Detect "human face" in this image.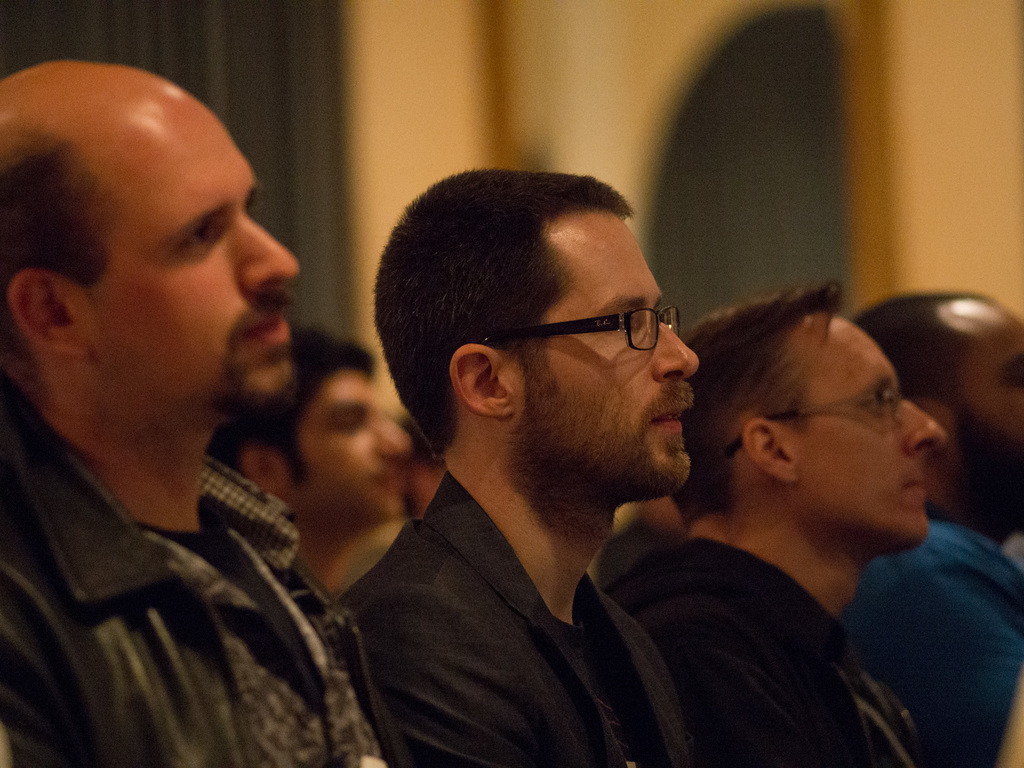
Detection: 279 367 412 535.
